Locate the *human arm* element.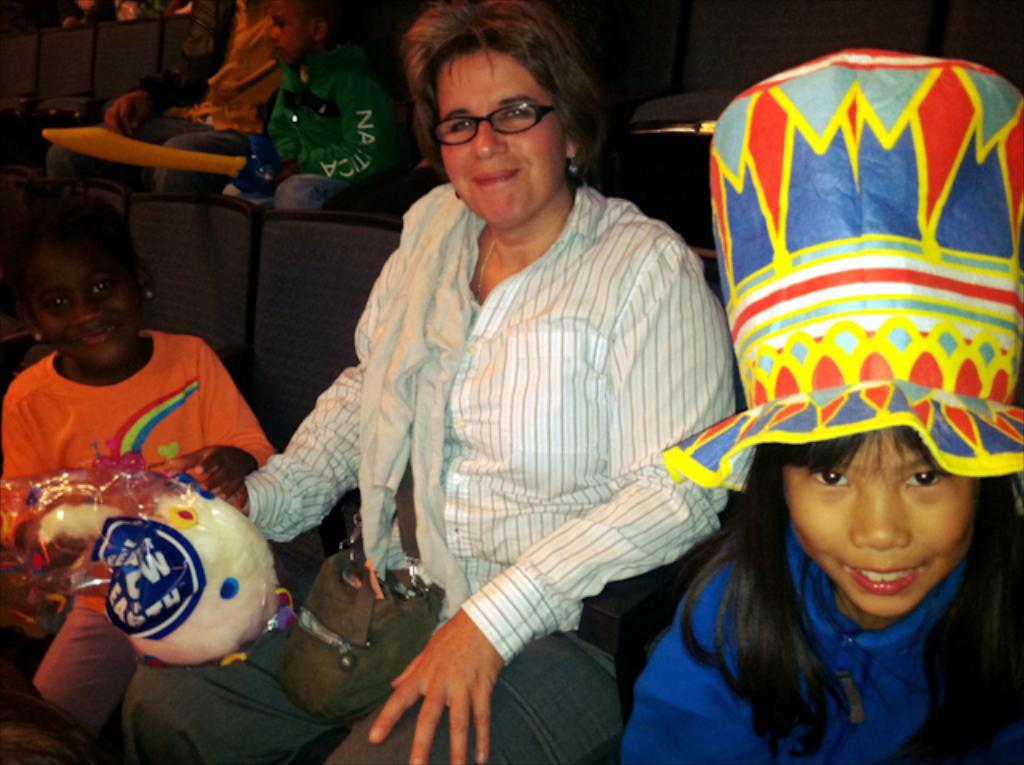
Element bbox: [370, 246, 734, 760].
